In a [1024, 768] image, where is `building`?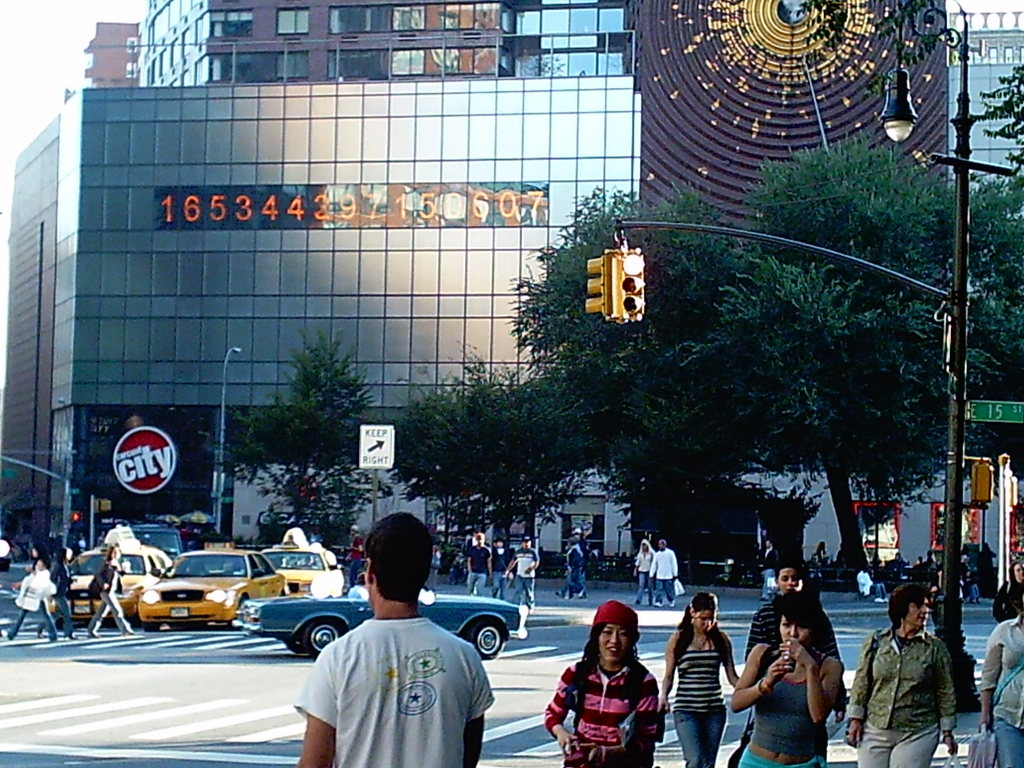
x1=0, y1=0, x2=1023, y2=561.
